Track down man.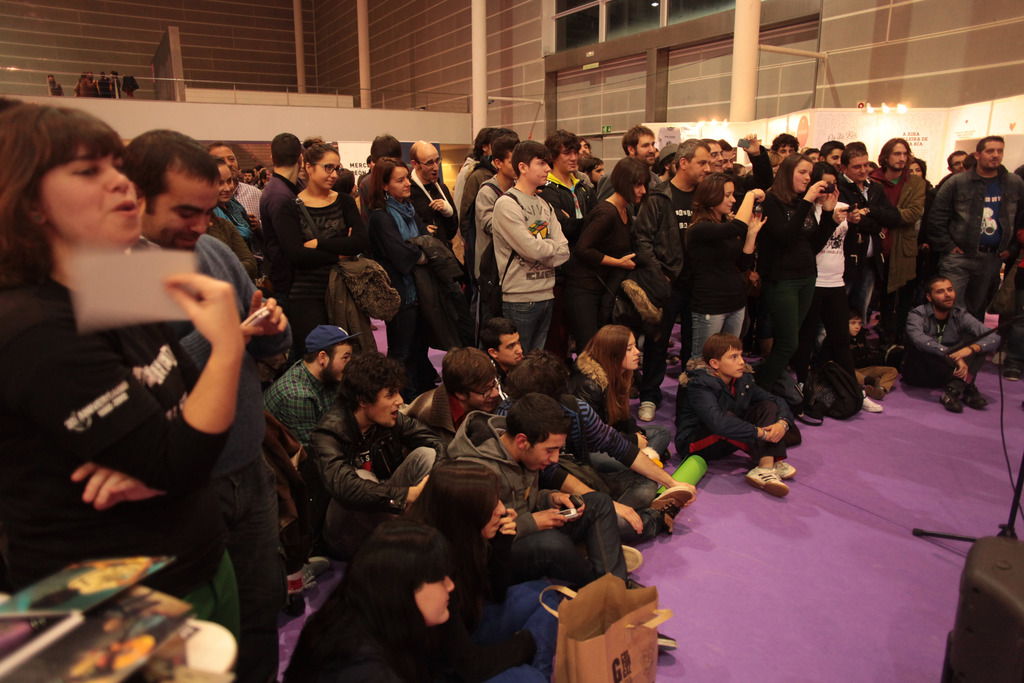
Tracked to bbox=(820, 139, 844, 171).
